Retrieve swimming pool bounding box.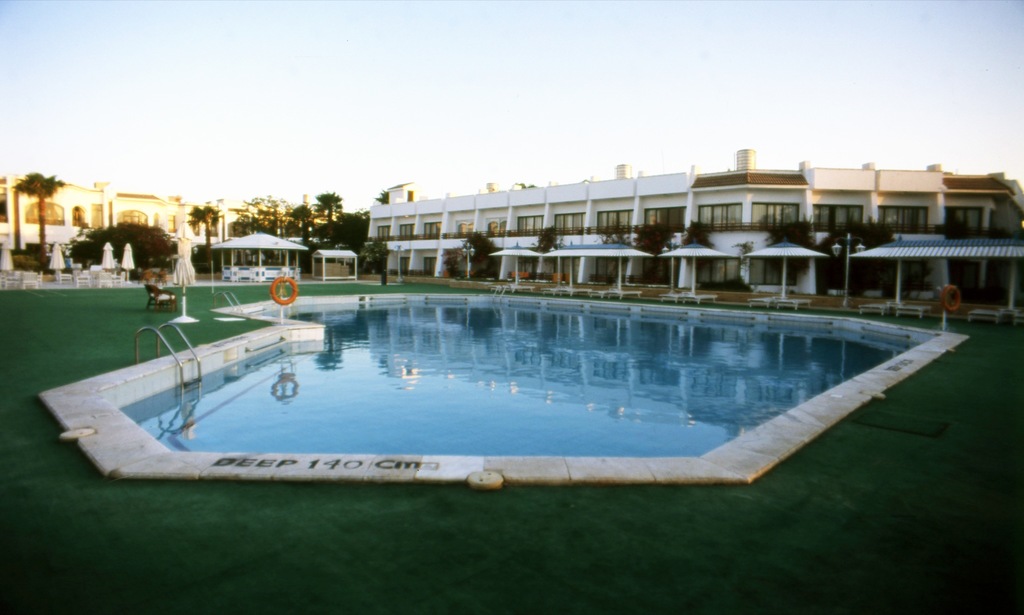
Bounding box: crop(52, 266, 947, 513).
